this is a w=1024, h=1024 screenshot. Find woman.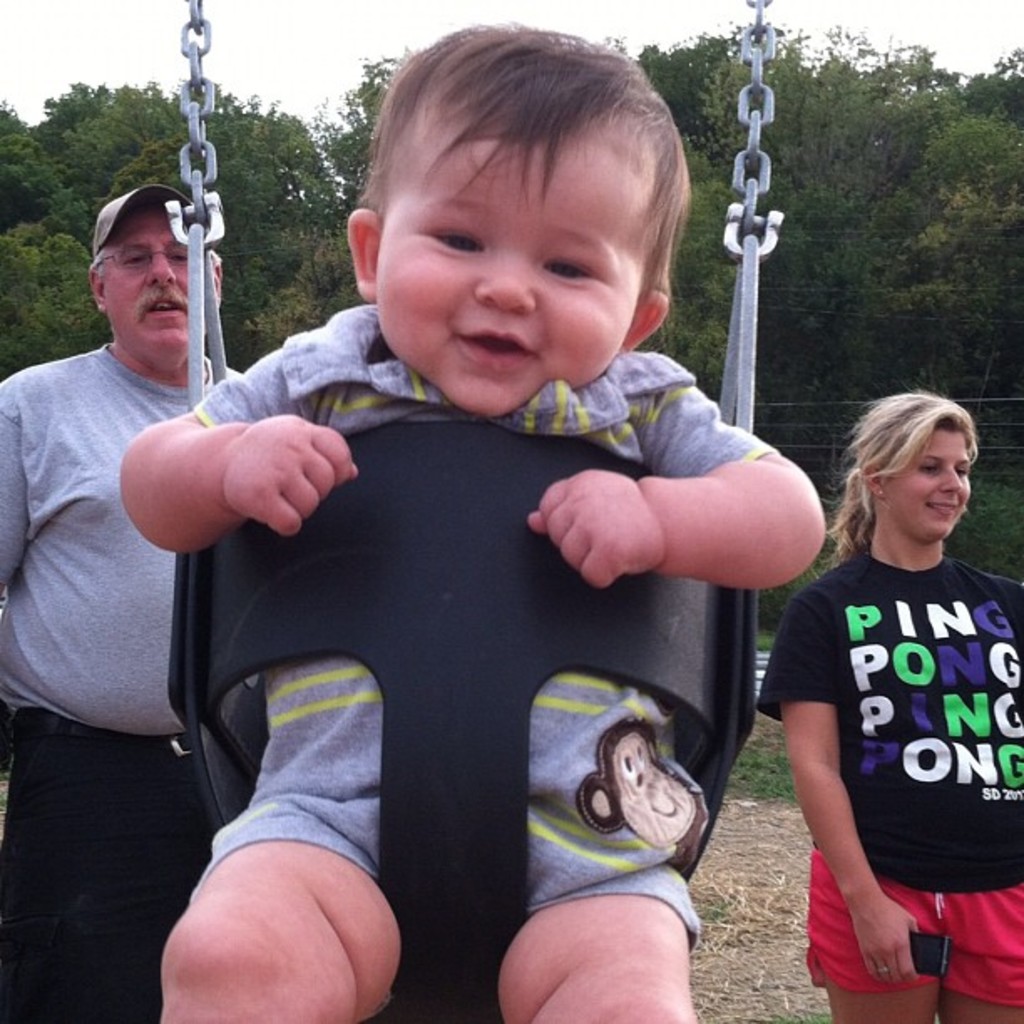
Bounding box: bbox=[748, 403, 1022, 1009].
